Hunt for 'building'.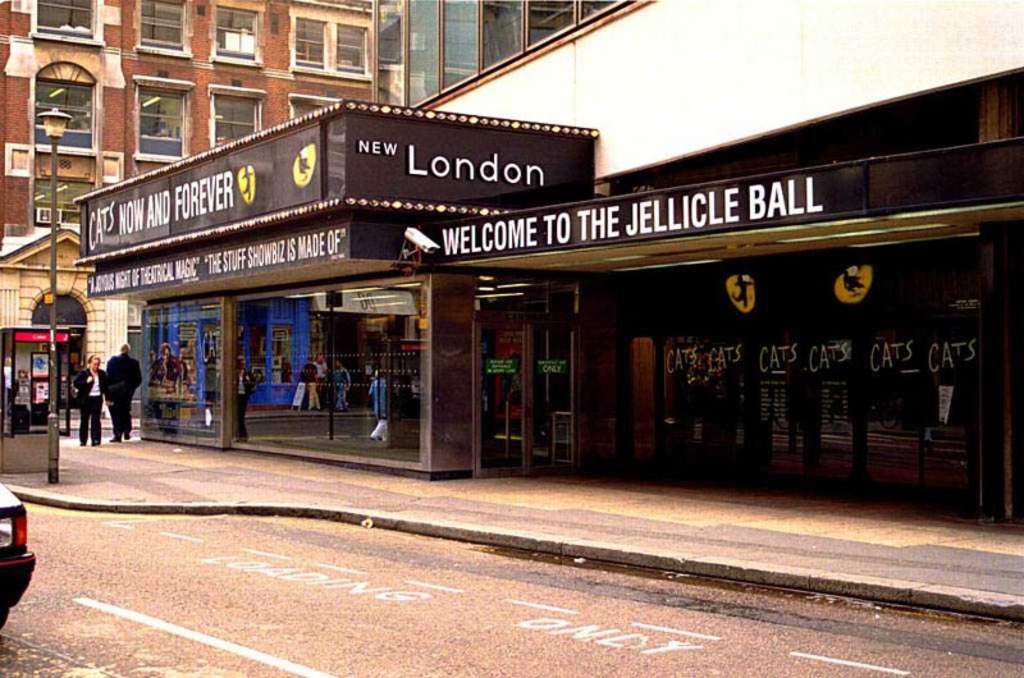
Hunted down at bbox=[379, 0, 618, 106].
